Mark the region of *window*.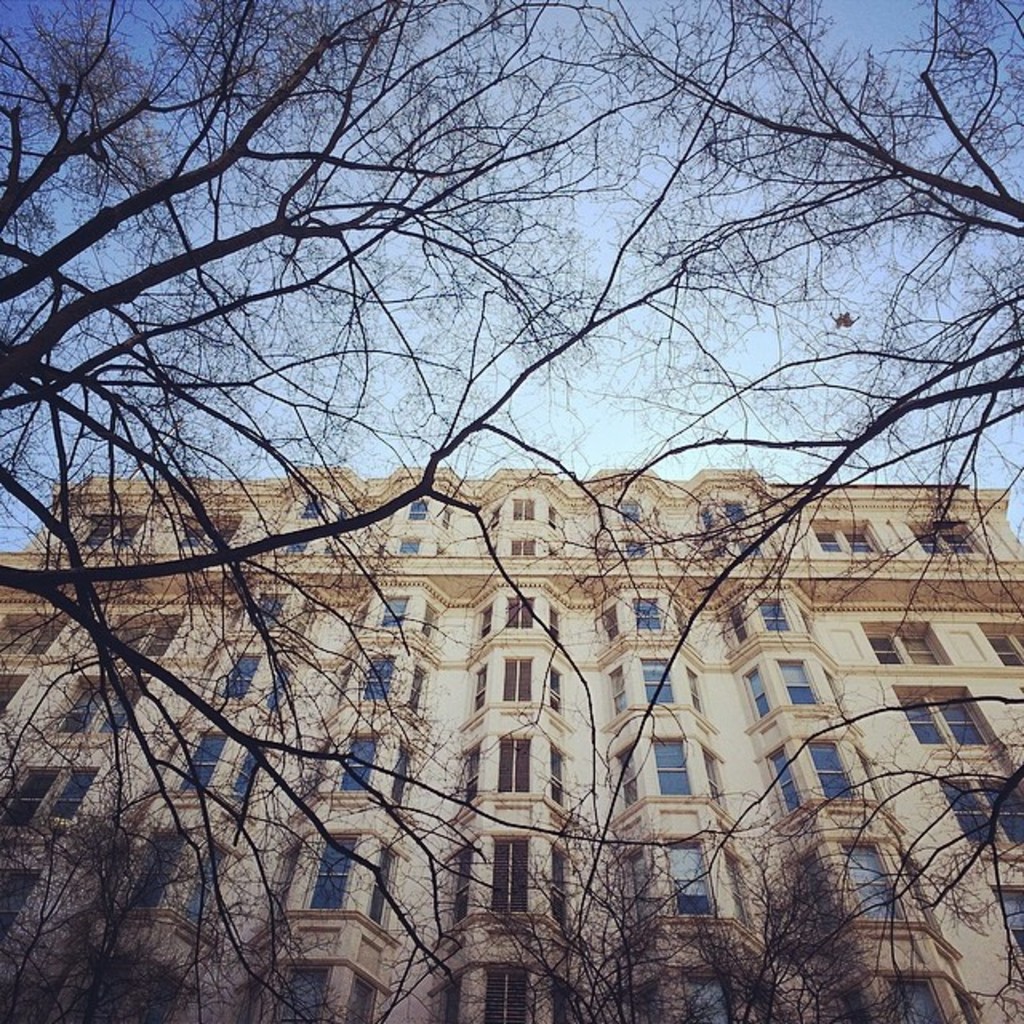
Region: <region>779, 653, 814, 707</region>.
